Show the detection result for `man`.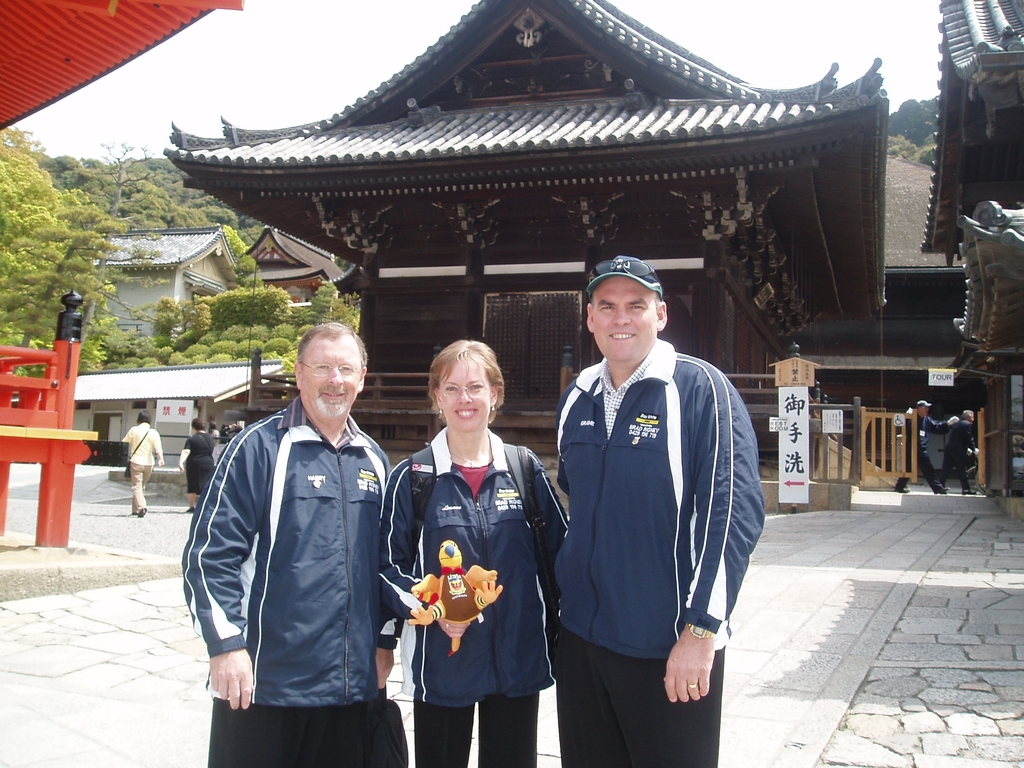
left=897, top=401, right=961, bottom=497.
